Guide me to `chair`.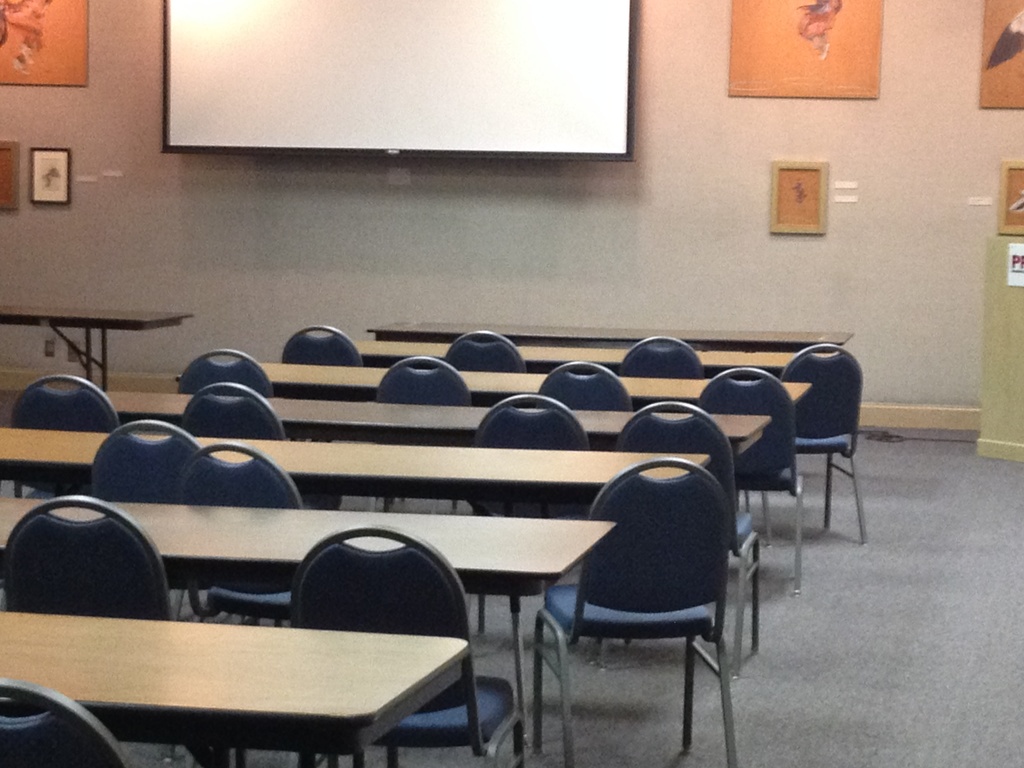
Guidance: BBox(276, 321, 366, 366).
